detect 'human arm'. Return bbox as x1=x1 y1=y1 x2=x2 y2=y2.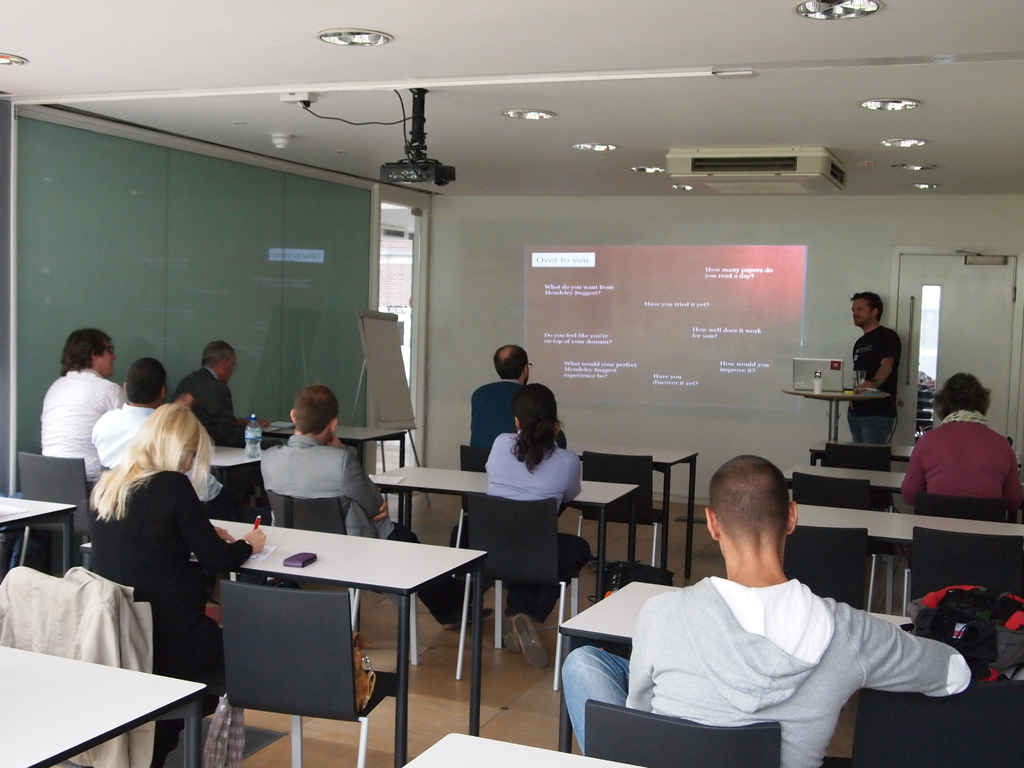
x1=351 y1=460 x2=388 y2=518.
